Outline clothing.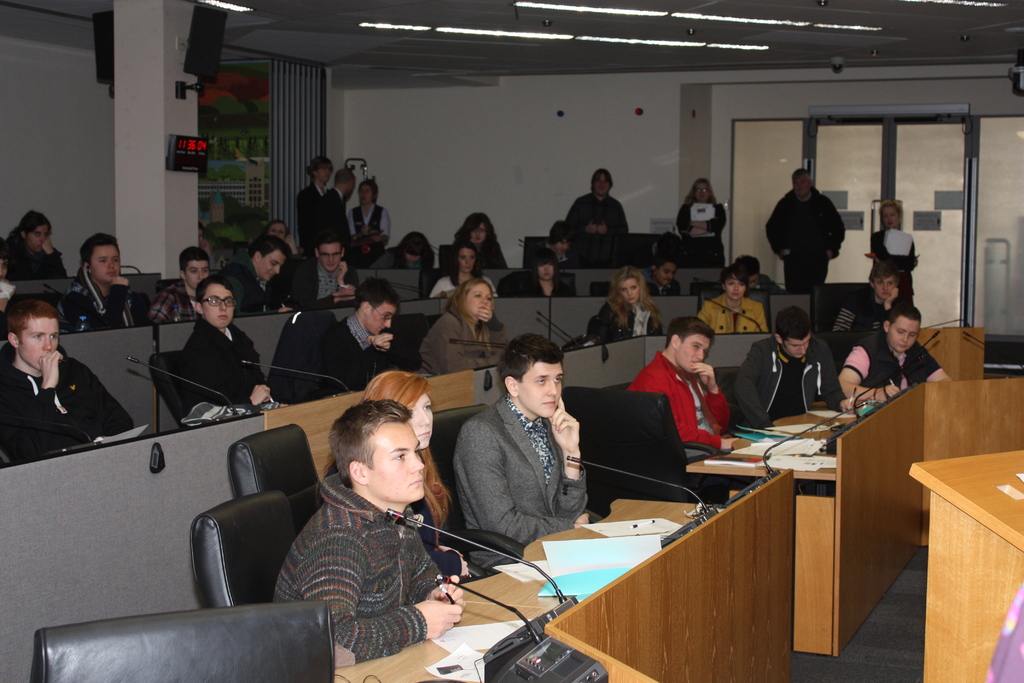
Outline: box=[695, 295, 770, 333].
